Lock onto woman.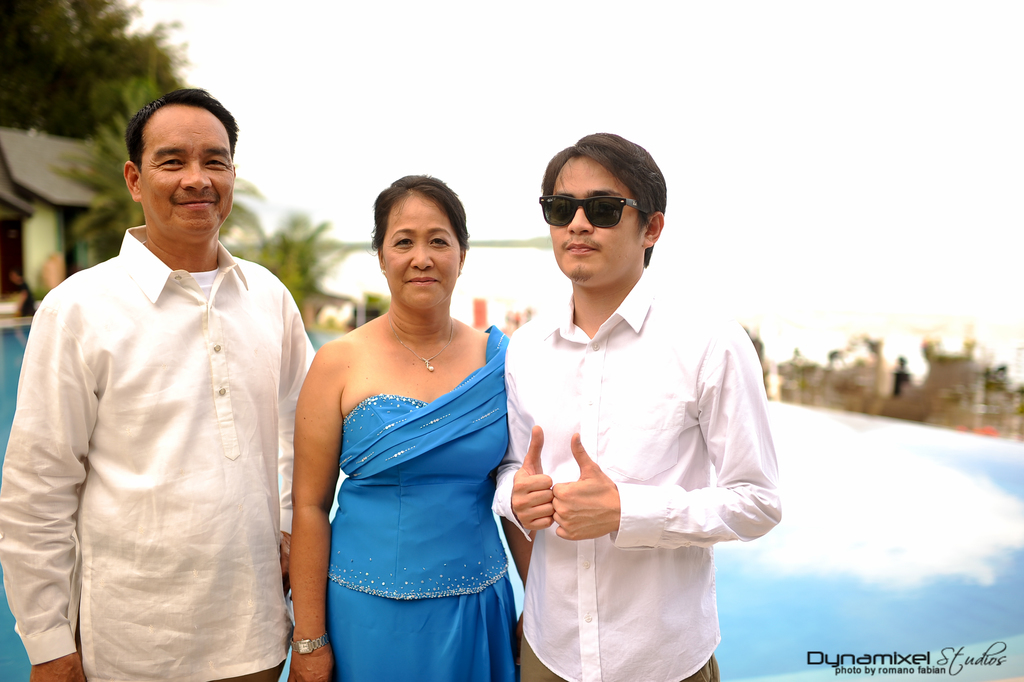
Locked: [264,172,514,681].
